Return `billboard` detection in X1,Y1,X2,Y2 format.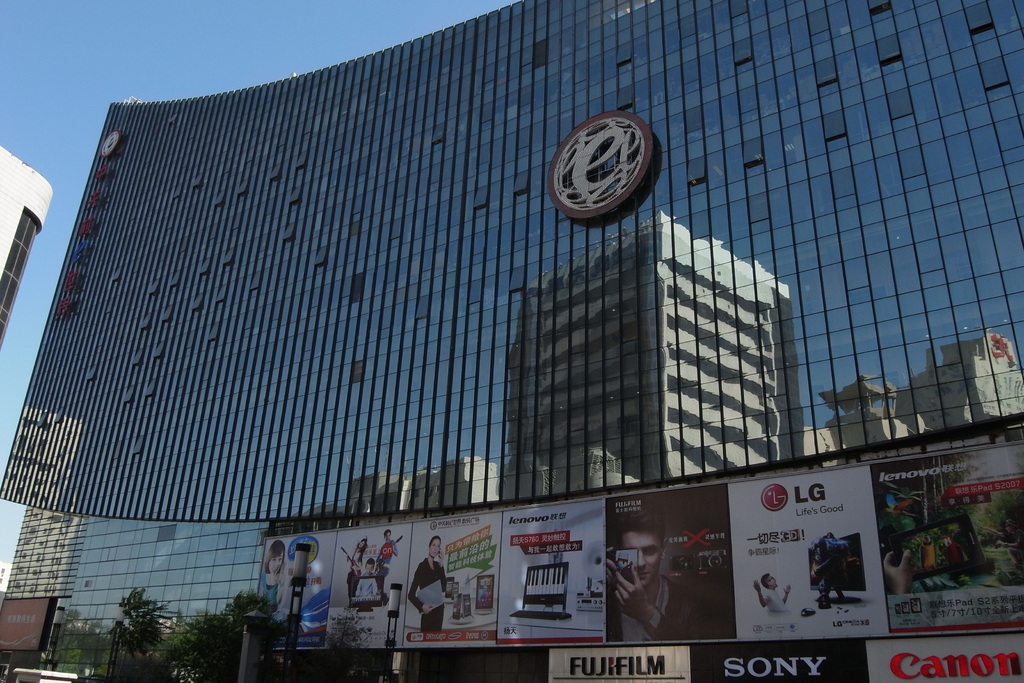
552,644,692,680.
